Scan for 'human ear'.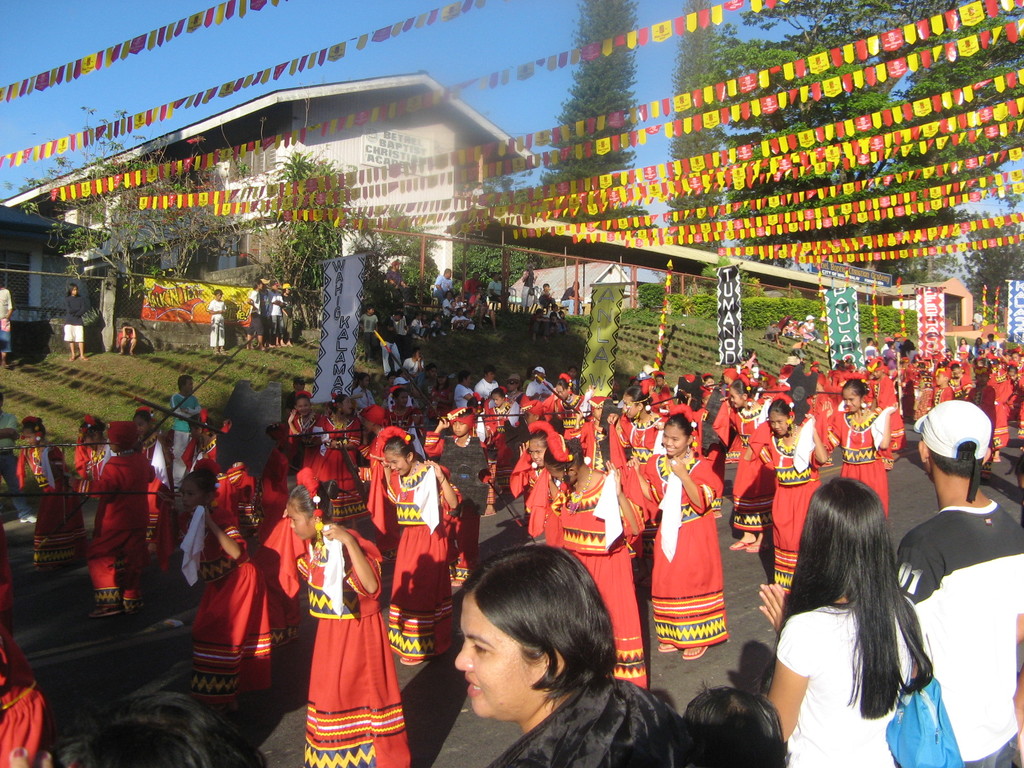
Scan result: x1=742 y1=392 x2=748 y2=402.
